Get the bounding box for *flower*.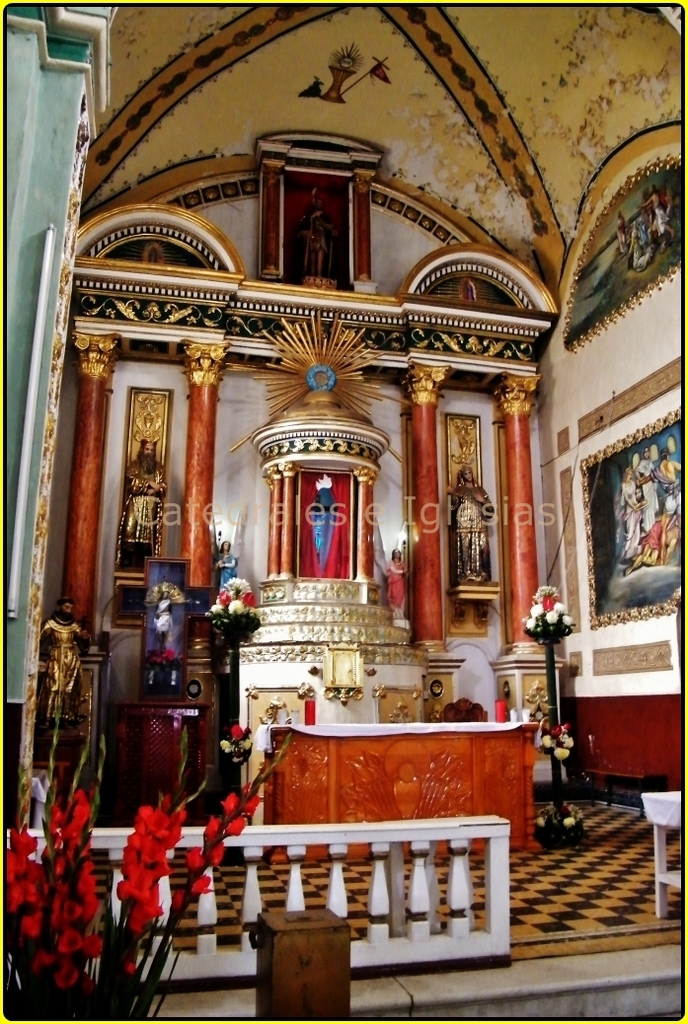
219,790,239,821.
